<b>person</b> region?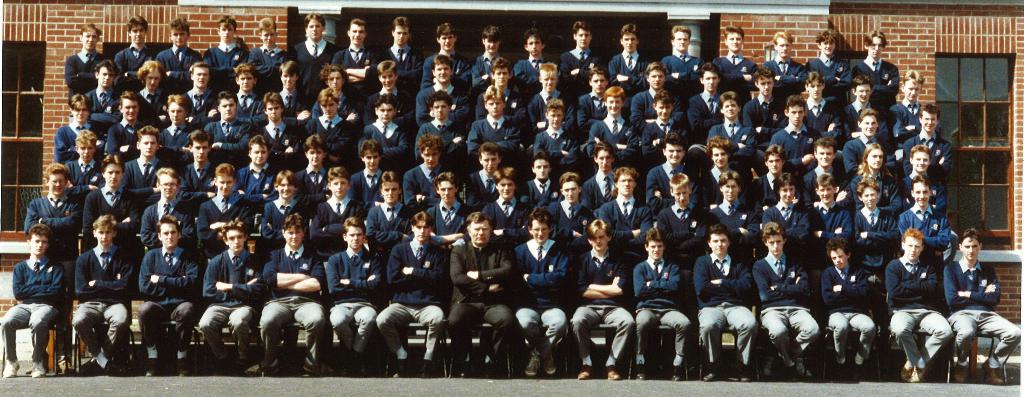
{"x1": 377, "y1": 210, "x2": 442, "y2": 381}
